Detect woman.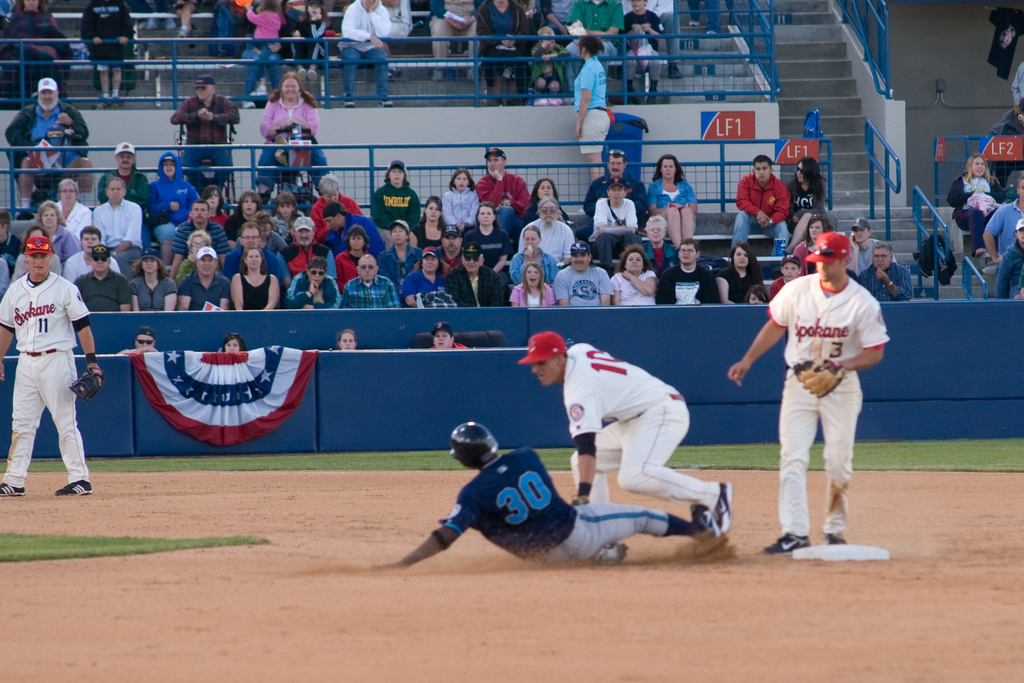
Detected at region(17, 228, 59, 300).
